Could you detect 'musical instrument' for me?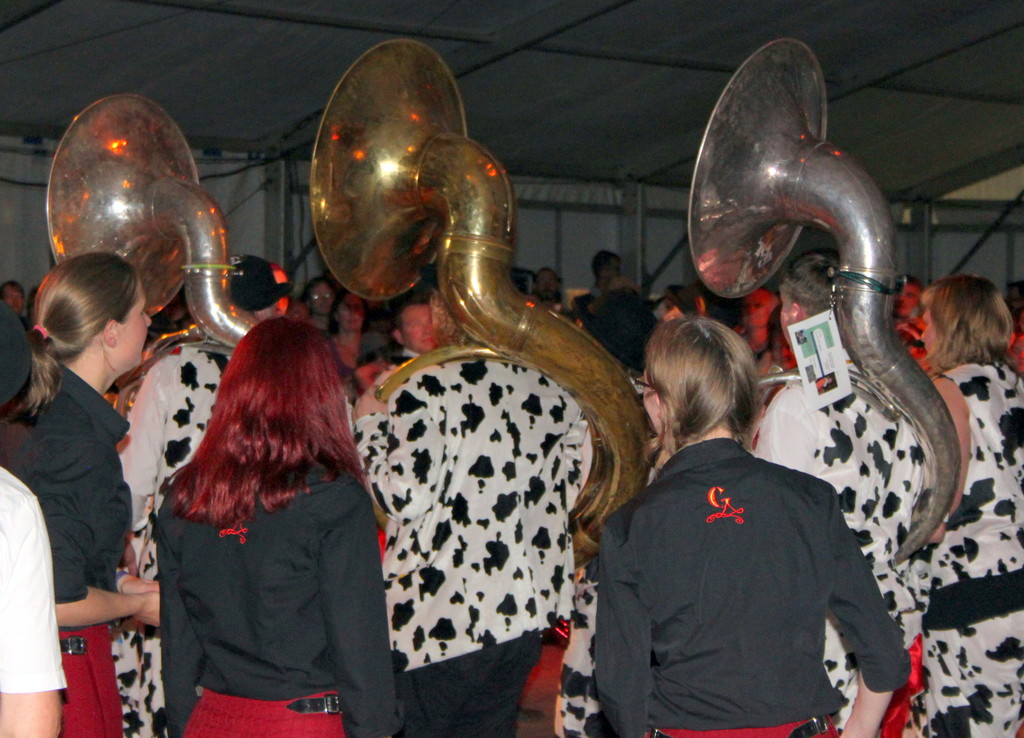
Detection result: [303, 31, 654, 564].
